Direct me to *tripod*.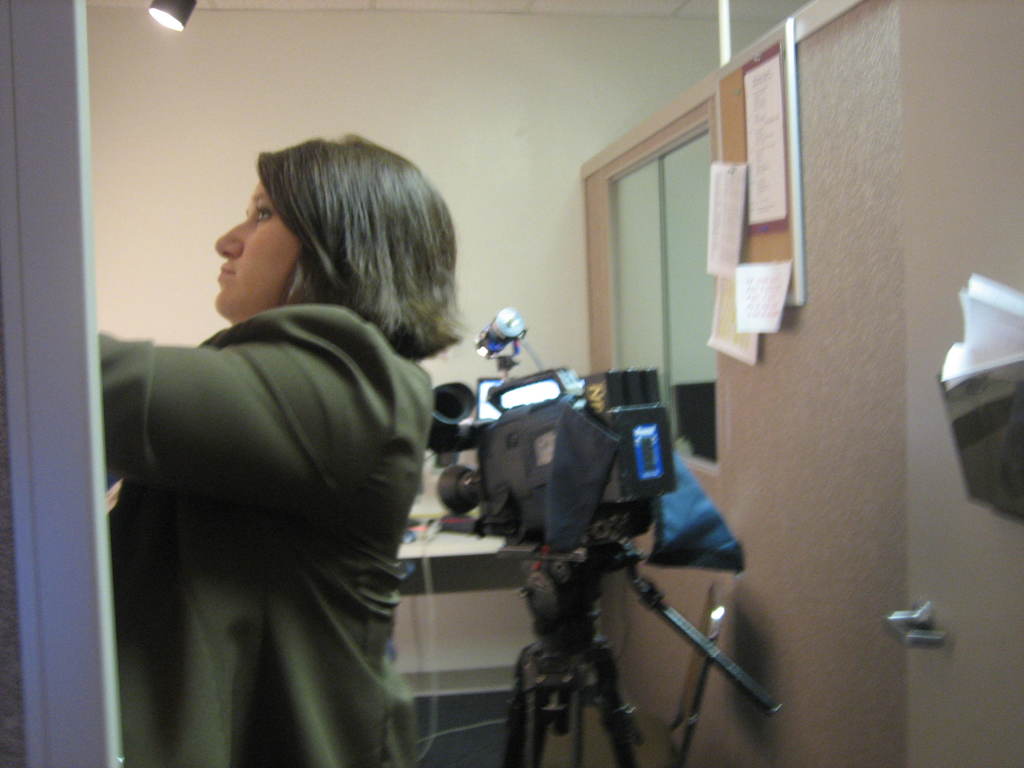
Direction: (x1=500, y1=545, x2=785, y2=767).
